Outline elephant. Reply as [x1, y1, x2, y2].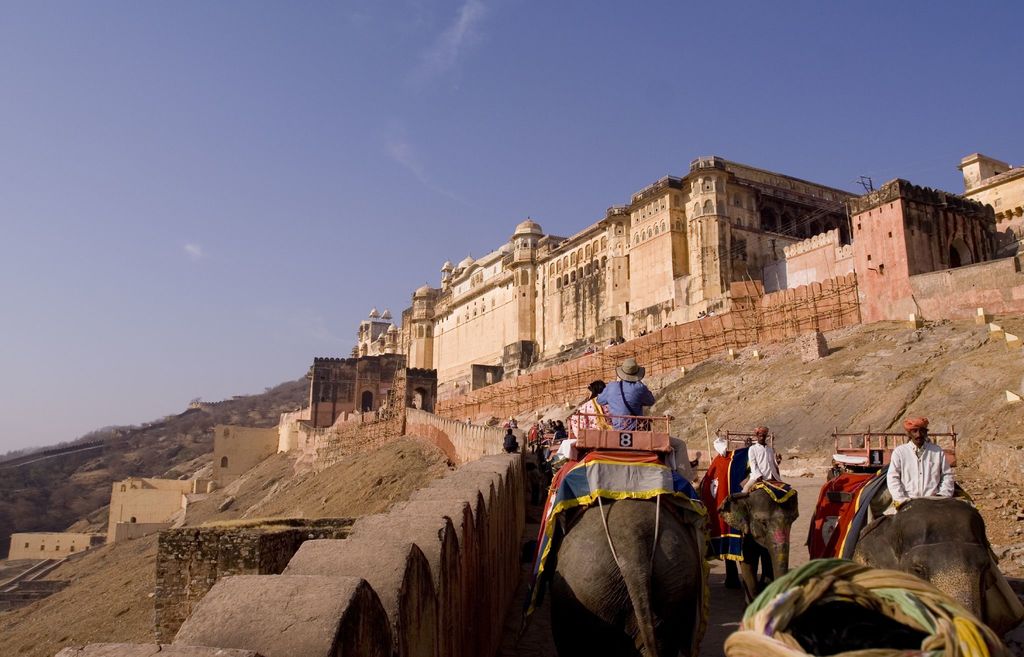
[847, 491, 1021, 655].
